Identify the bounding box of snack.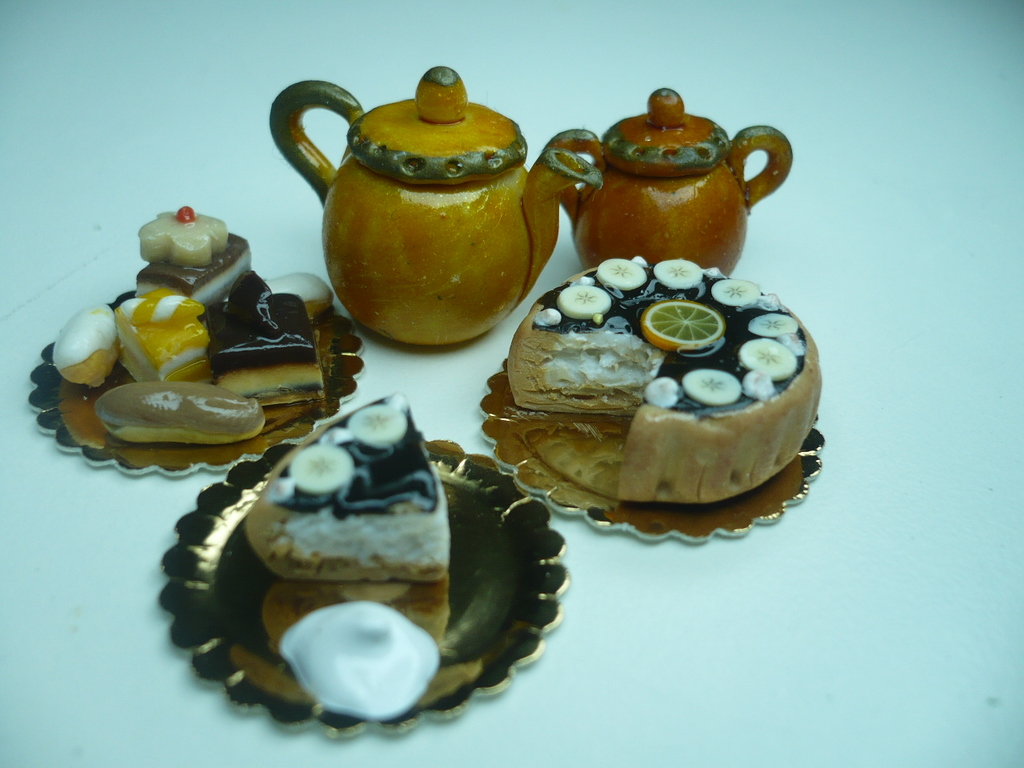
(472, 220, 838, 525).
